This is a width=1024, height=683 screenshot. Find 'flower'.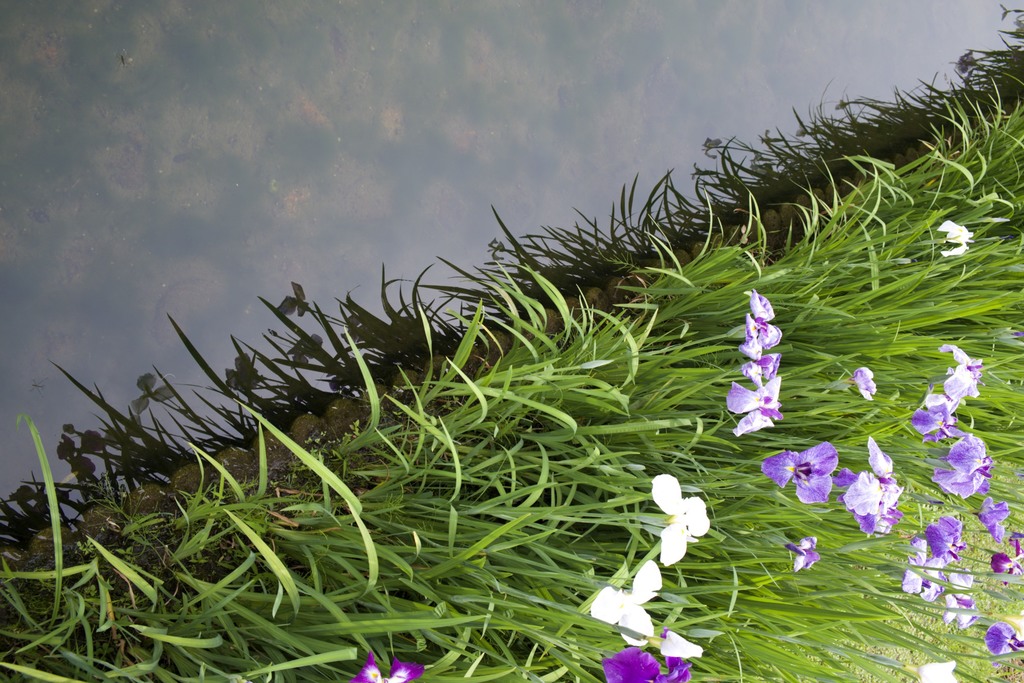
Bounding box: l=918, t=339, r=983, b=432.
